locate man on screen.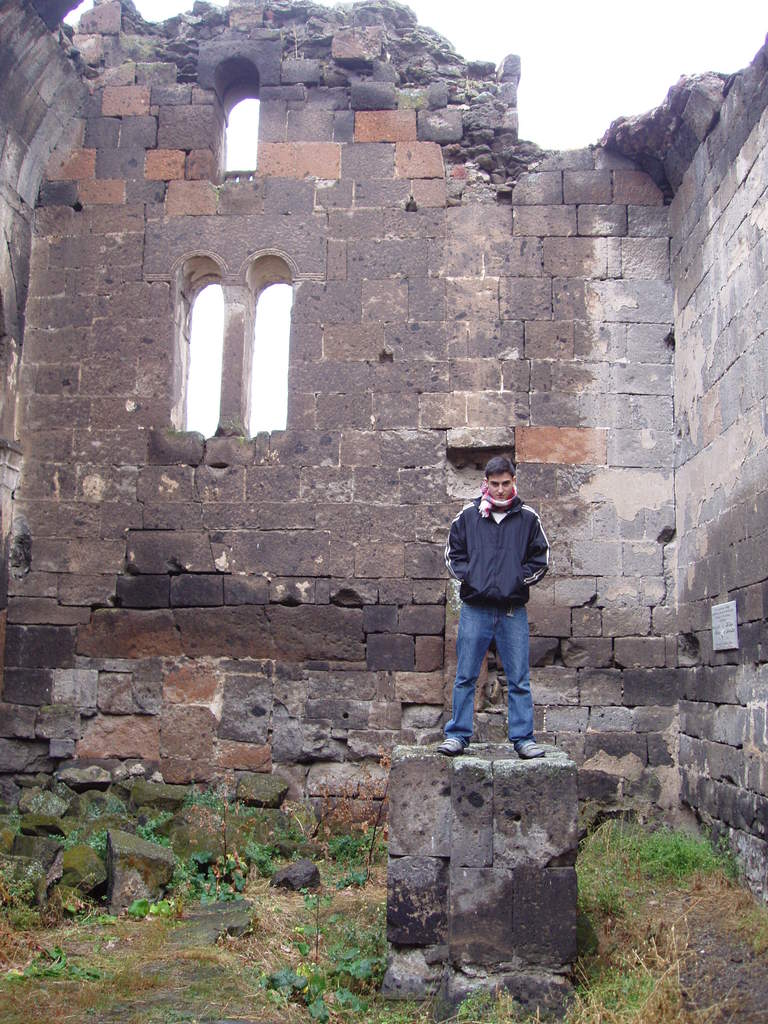
On screen at (432, 448, 558, 766).
